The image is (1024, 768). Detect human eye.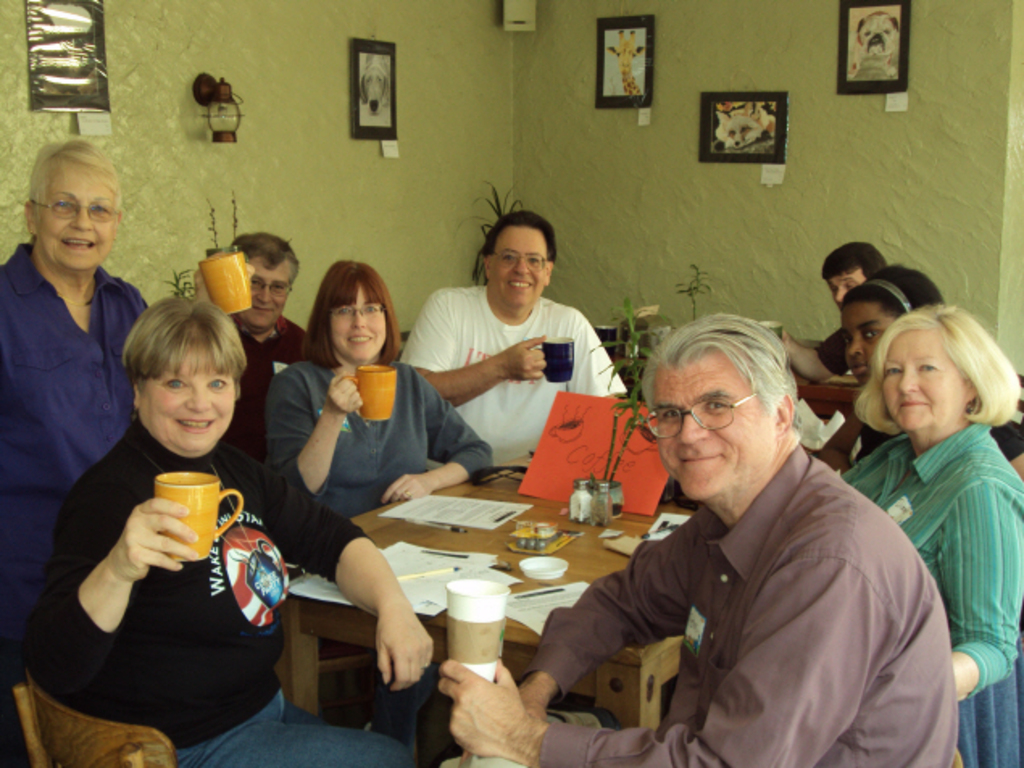
Detection: (x1=880, y1=365, x2=898, y2=378).
